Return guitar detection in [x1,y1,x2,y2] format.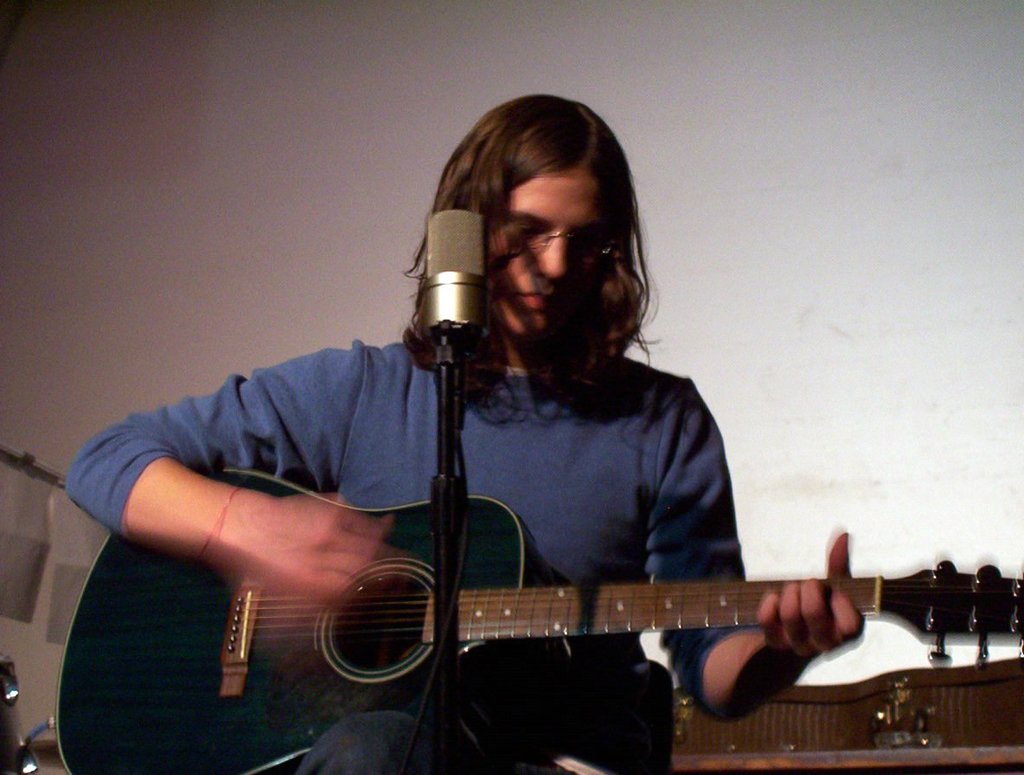
[142,484,986,751].
